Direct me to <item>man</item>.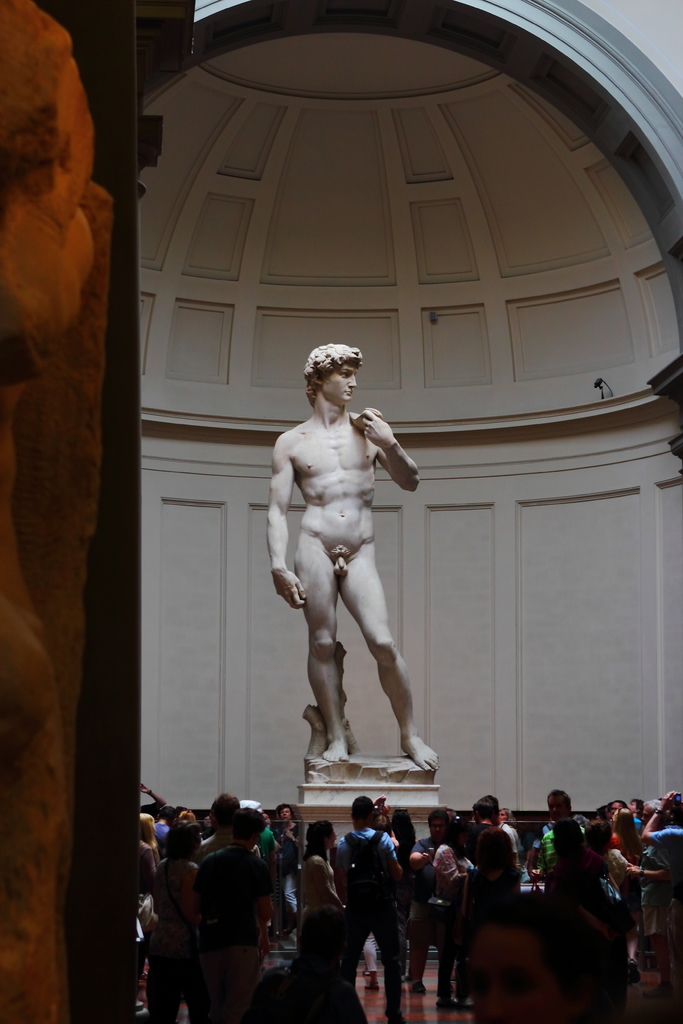
Direction: select_region(639, 799, 666, 952).
